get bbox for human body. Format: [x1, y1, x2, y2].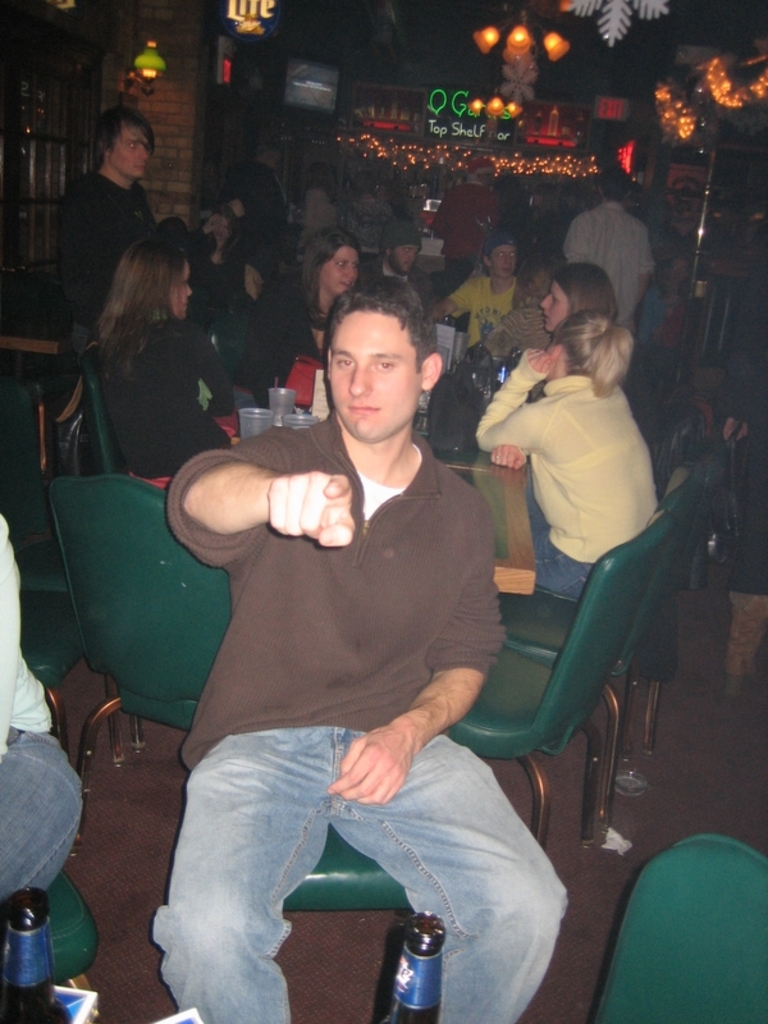
[352, 220, 430, 291].
